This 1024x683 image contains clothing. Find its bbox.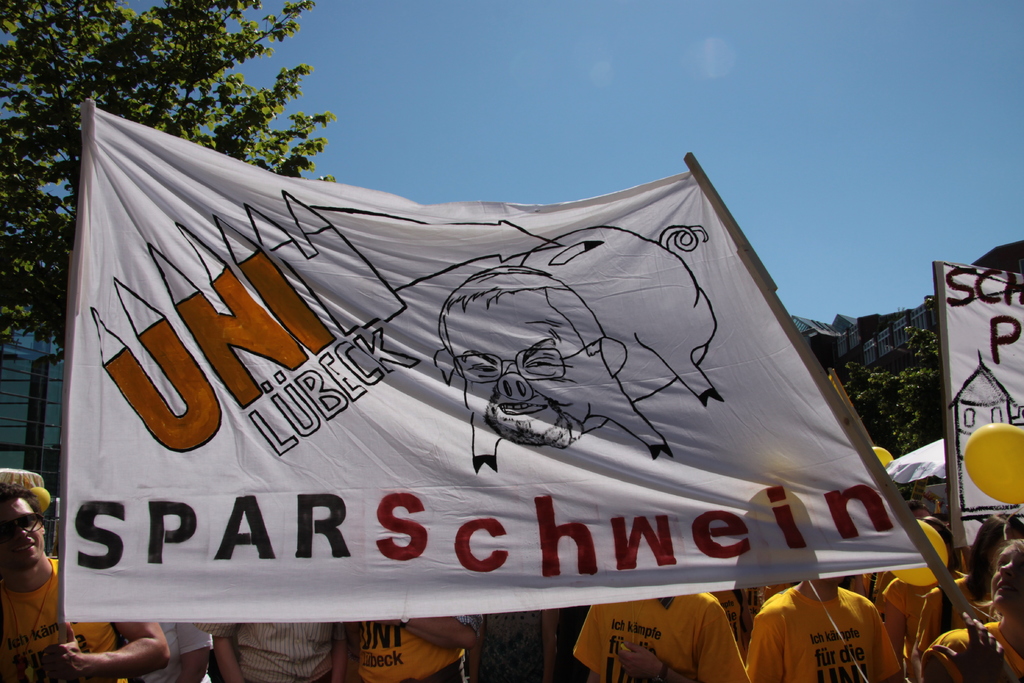
751:587:900:682.
